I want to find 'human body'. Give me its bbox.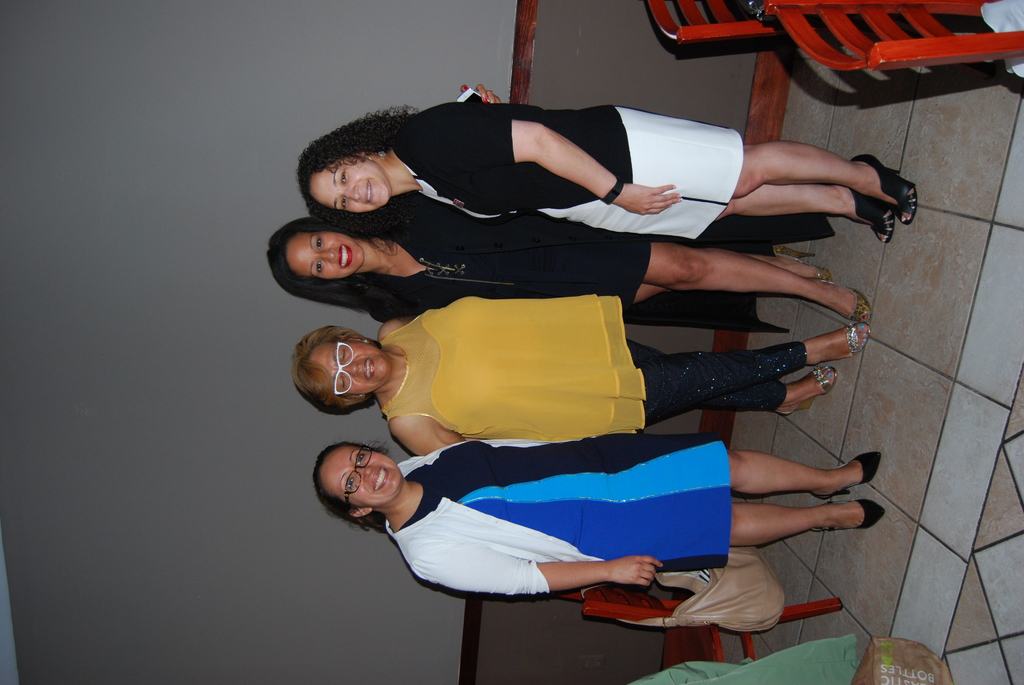
bbox(387, 99, 917, 237).
